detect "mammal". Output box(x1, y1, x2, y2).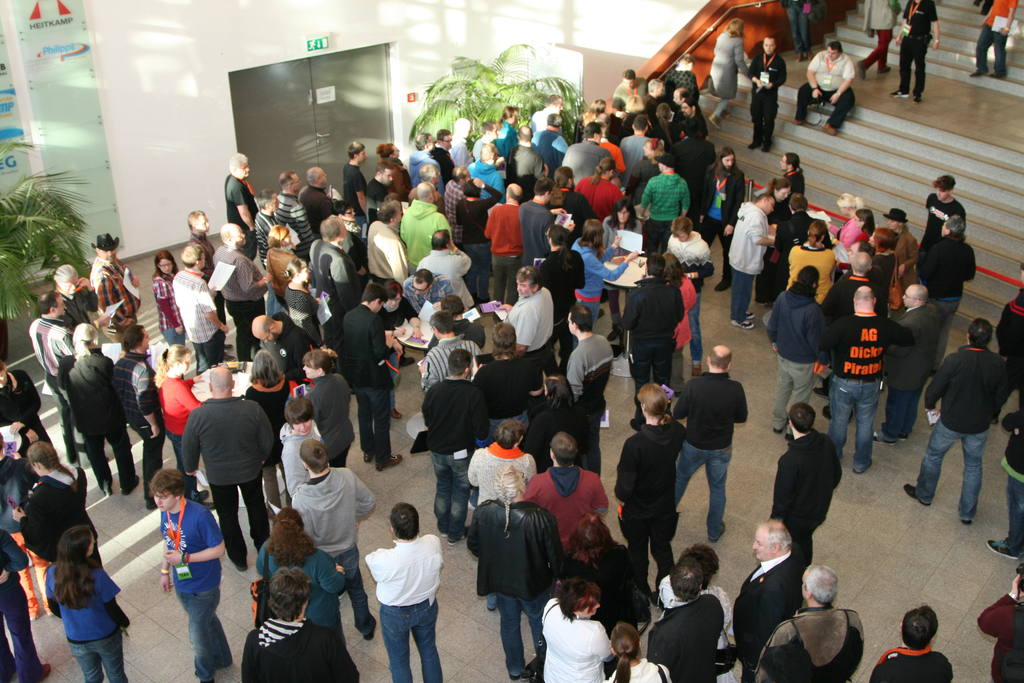
box(521, 427, 609, 548).
